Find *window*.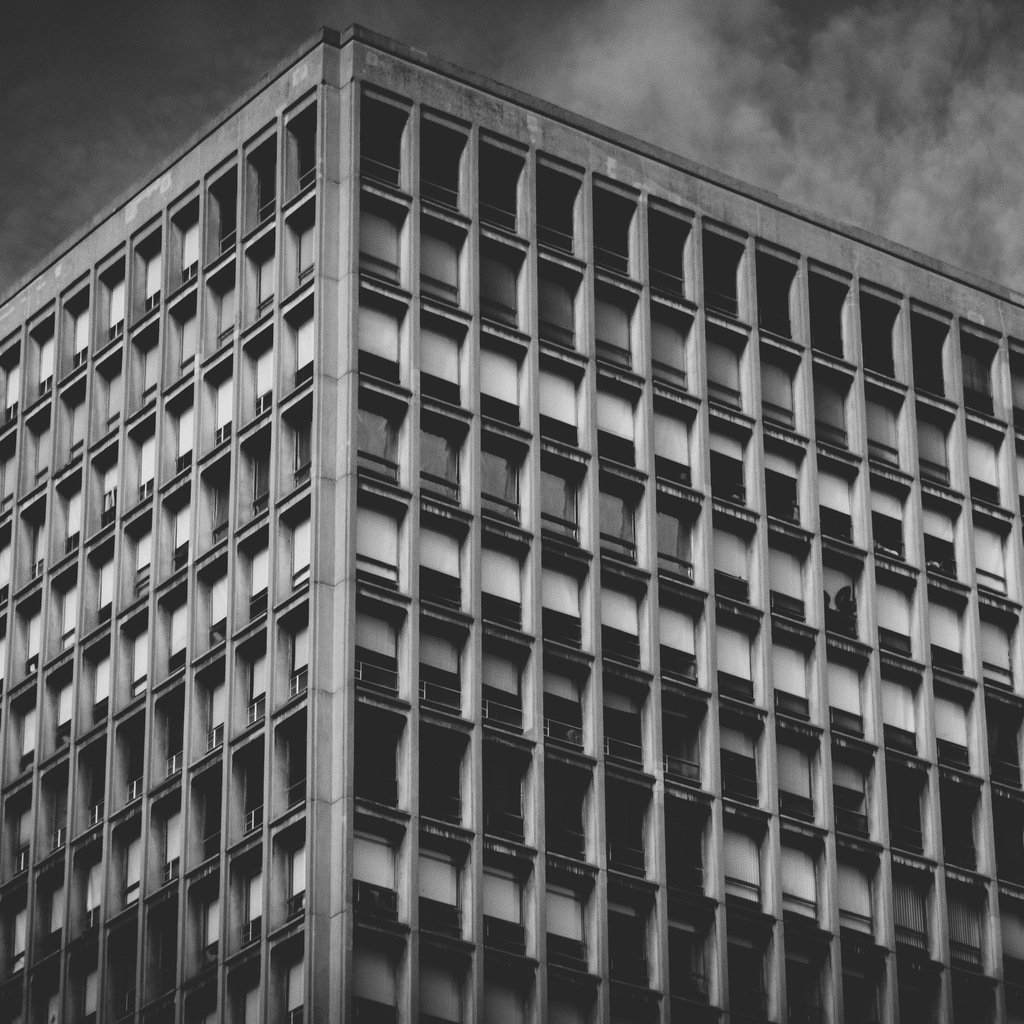
{"left": 755, "top": 337, "right": 814, "bottom": 447}.
